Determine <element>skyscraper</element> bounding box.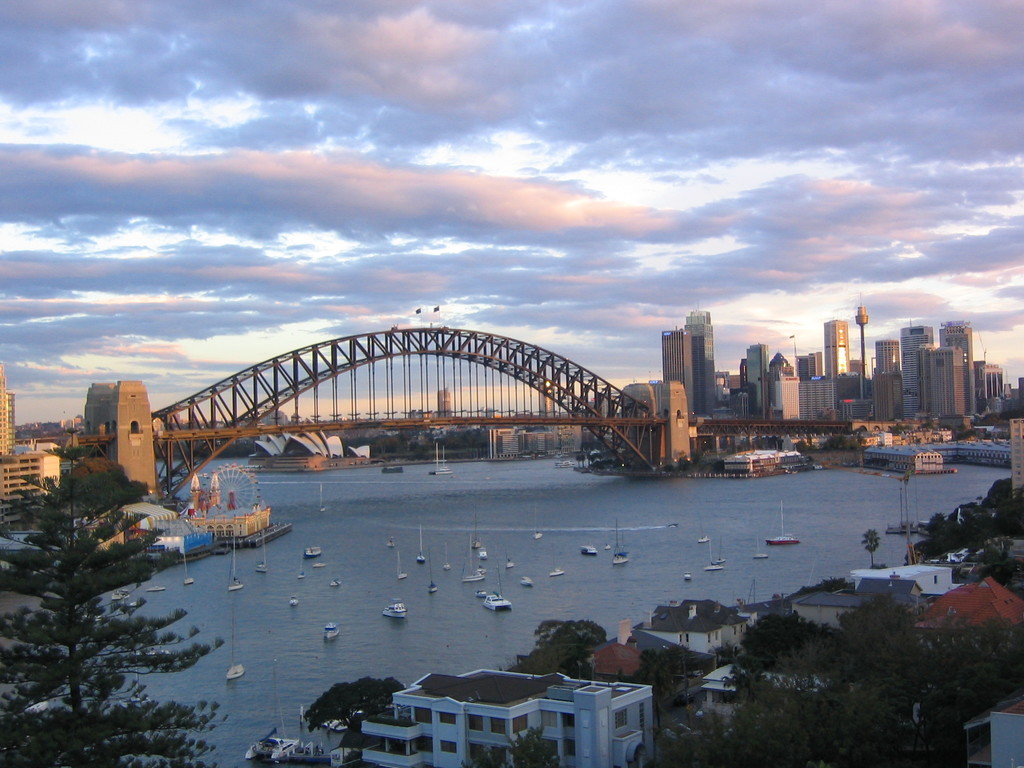
Determined: 978, 355, 1002, 404.
